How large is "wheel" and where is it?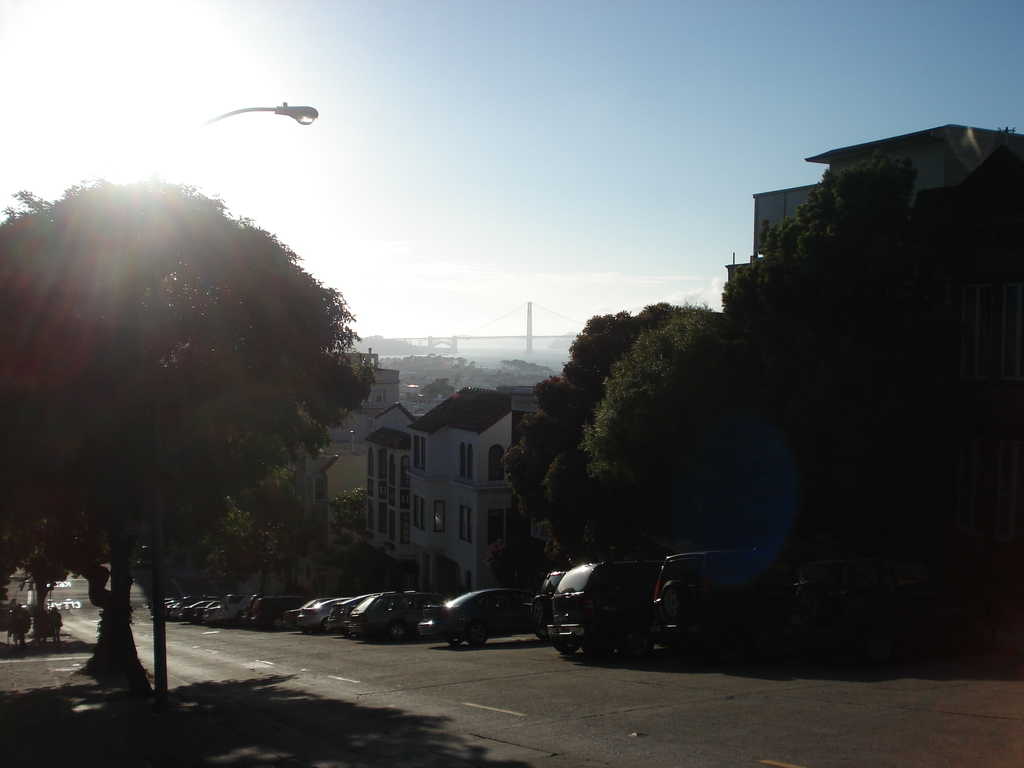
Bounding box: {"x1": 463, "y1": 621, "x2": 491, "y2": 651}.
